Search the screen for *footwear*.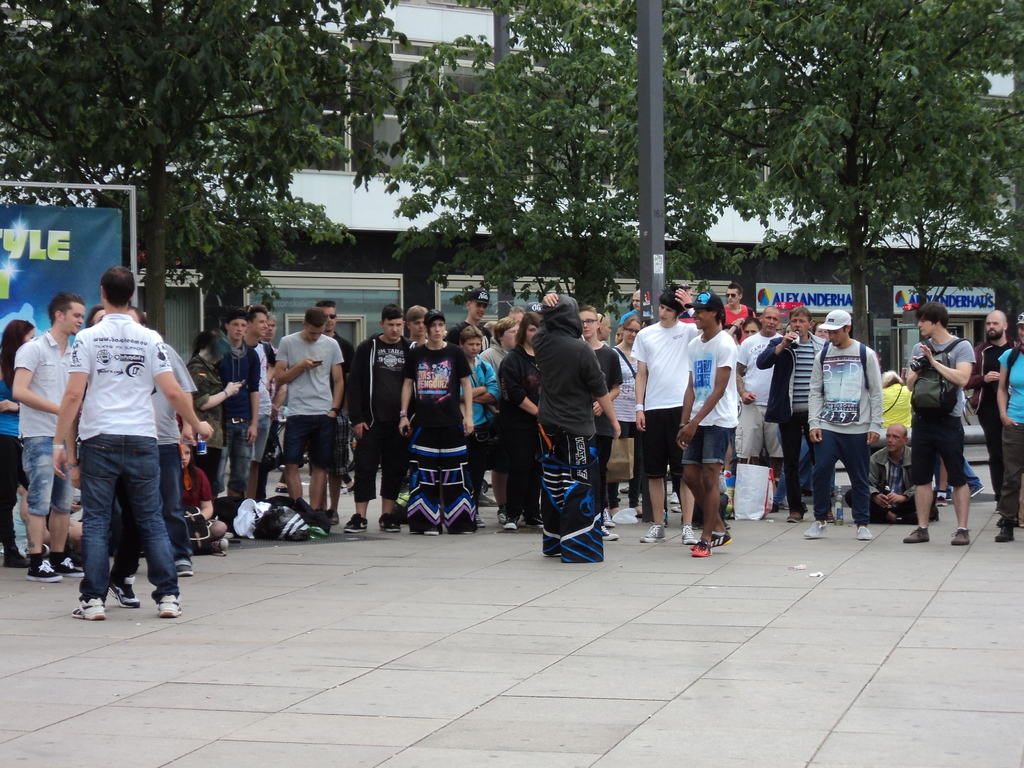
Found at rect(785, 509, 801, 524).
